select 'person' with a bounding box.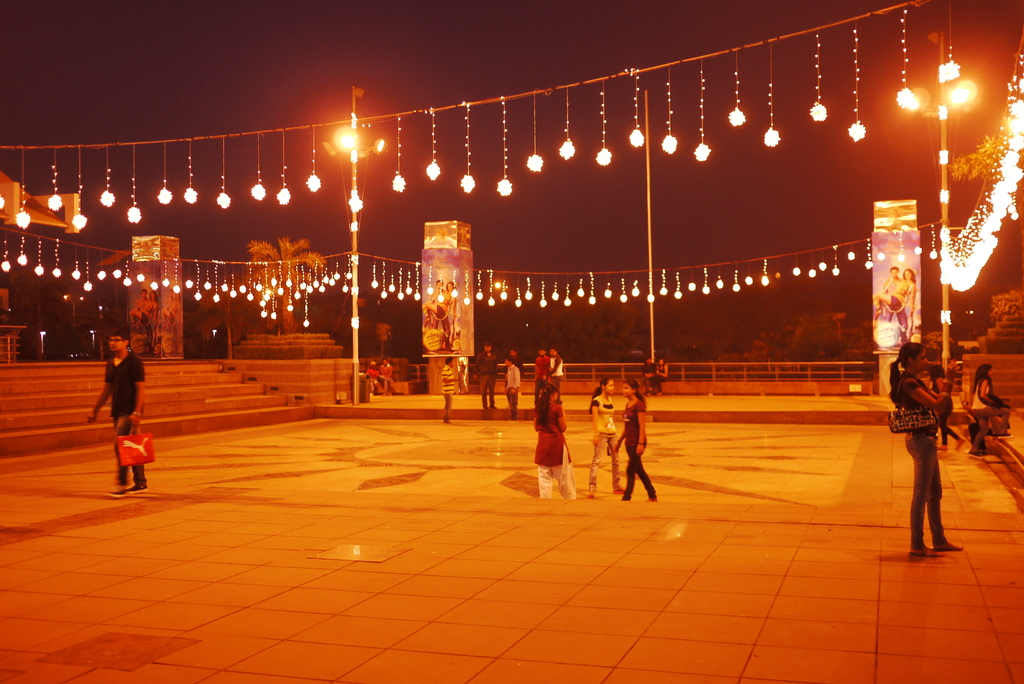
[614,379,657,501].
